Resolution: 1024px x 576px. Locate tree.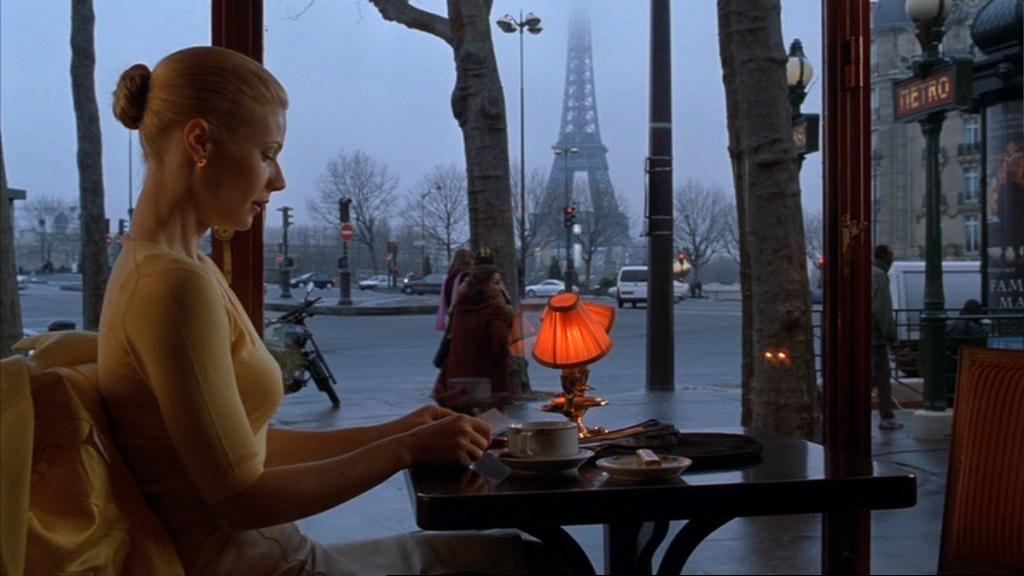
x1=301 y1=146 x2=404 y2=277.
